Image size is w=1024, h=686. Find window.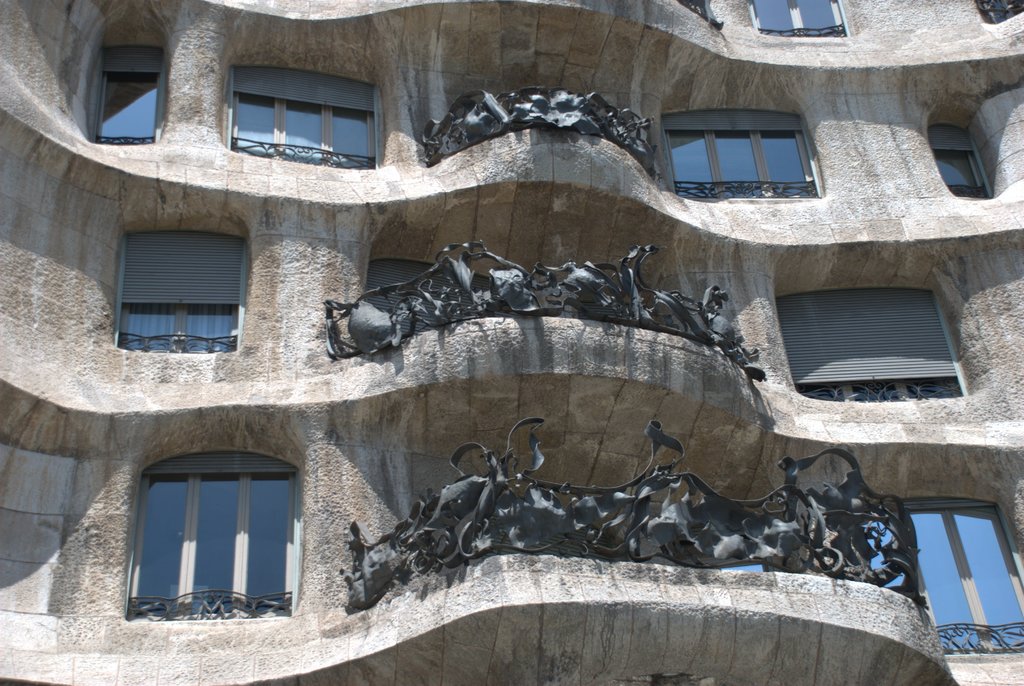
left=662, top=102, right=824, bottom=215.
